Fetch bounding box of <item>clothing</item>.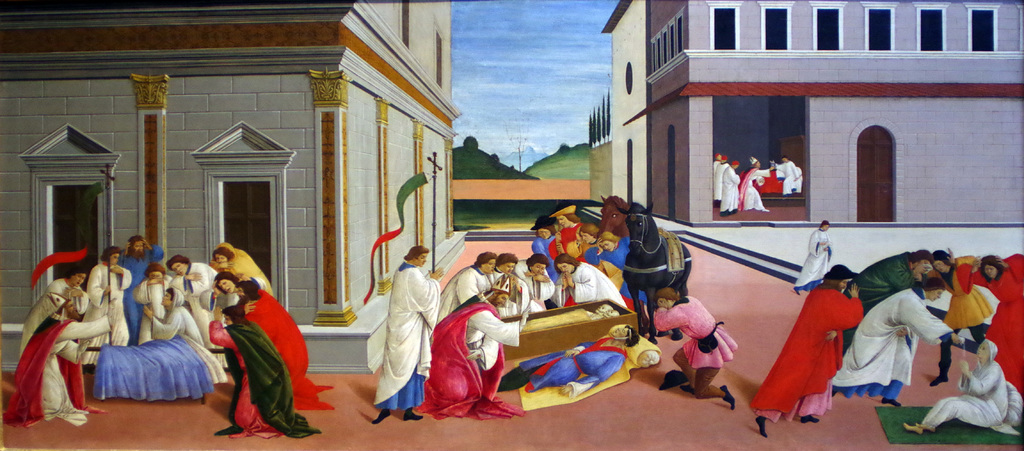
Bbox: bbox=(934, 262, 954, 287).
